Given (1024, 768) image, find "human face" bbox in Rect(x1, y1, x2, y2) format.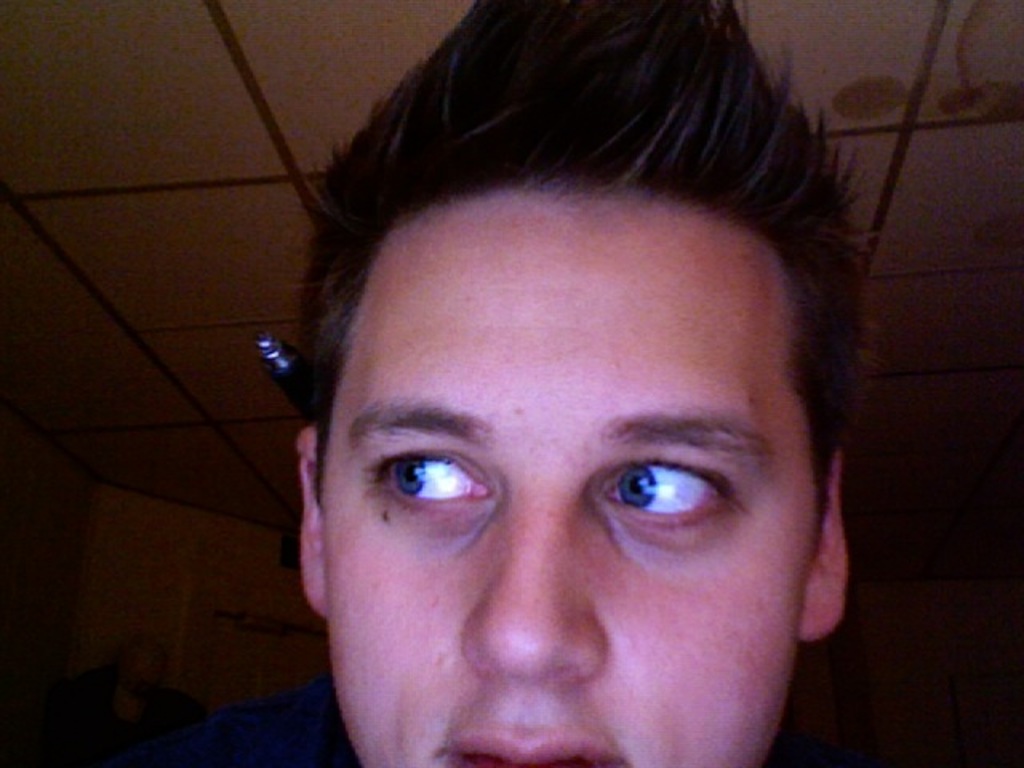
Rect(326, 206, 810, 766).
